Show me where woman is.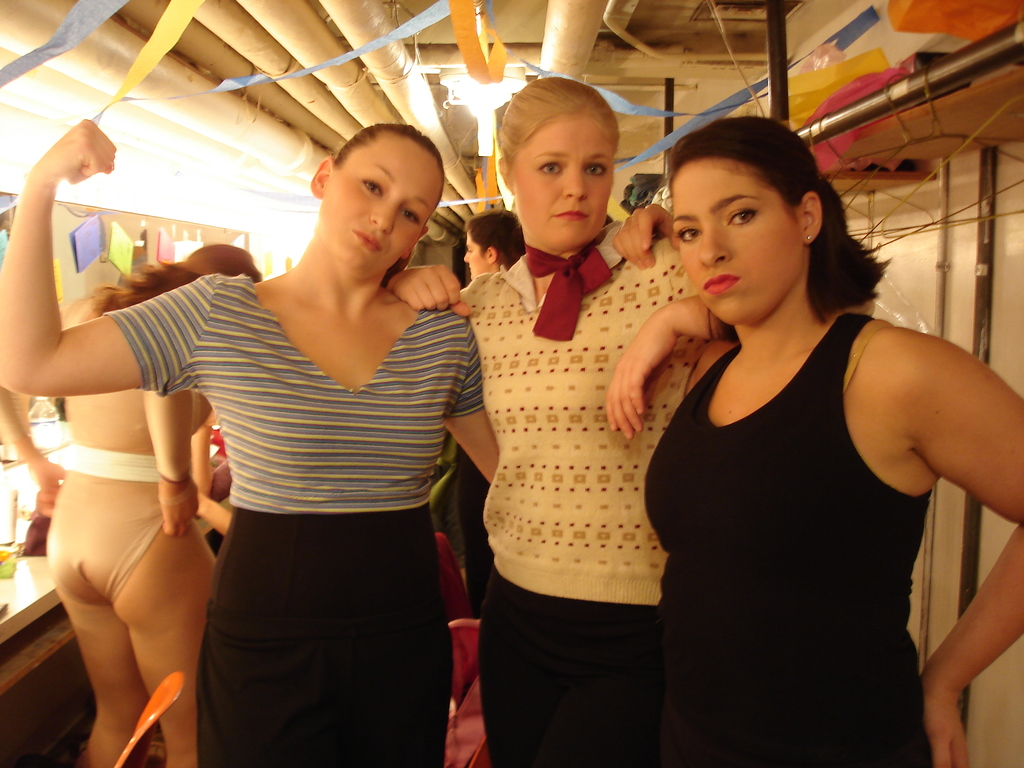
woman is at 0,105,504,767.
